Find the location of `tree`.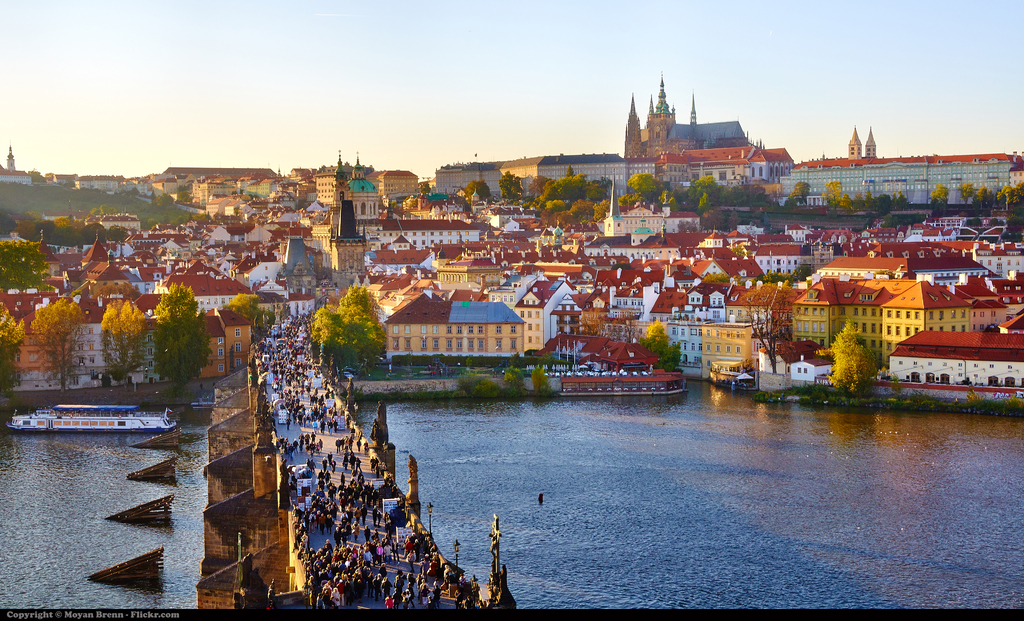
Location: rect(1000, 231, 1022, 243).
